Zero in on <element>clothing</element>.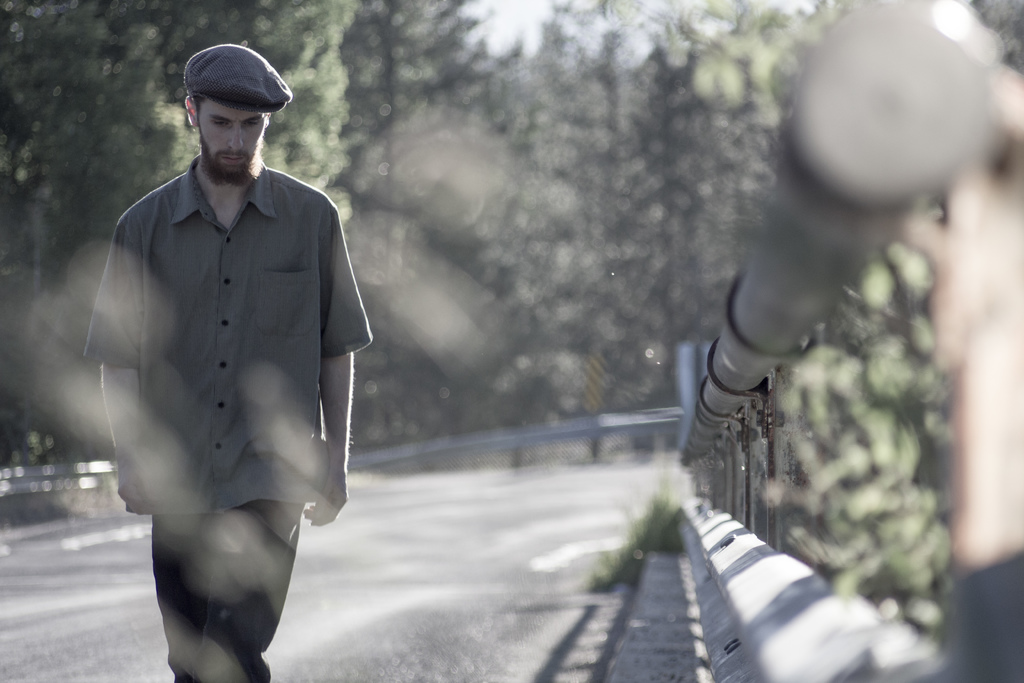
Zeroed in: [76, 49, 372, 679].
